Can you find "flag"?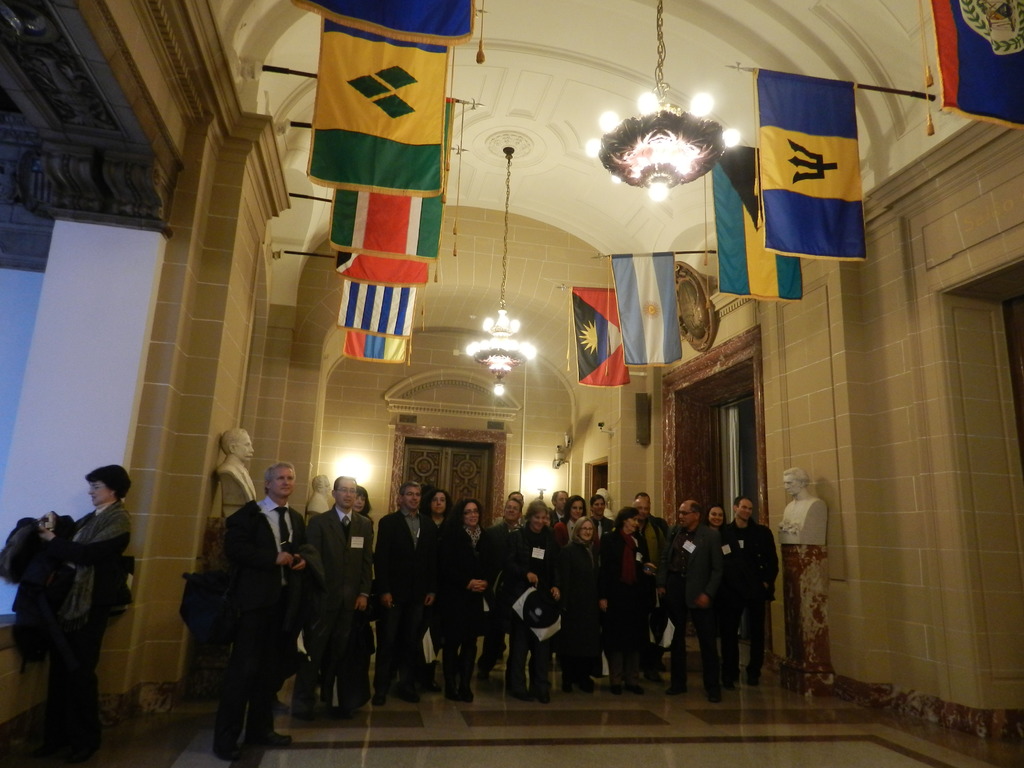
Yes, bounding box: crop(610, 239, 678, 371).
